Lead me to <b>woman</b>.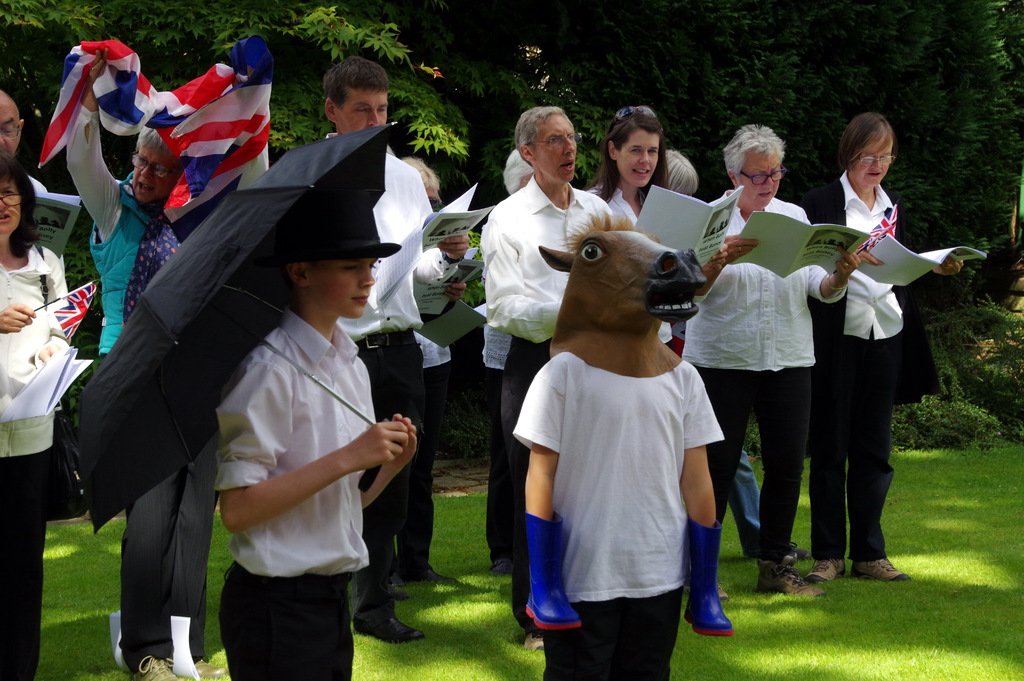
Lead to 65,44,273,680.
